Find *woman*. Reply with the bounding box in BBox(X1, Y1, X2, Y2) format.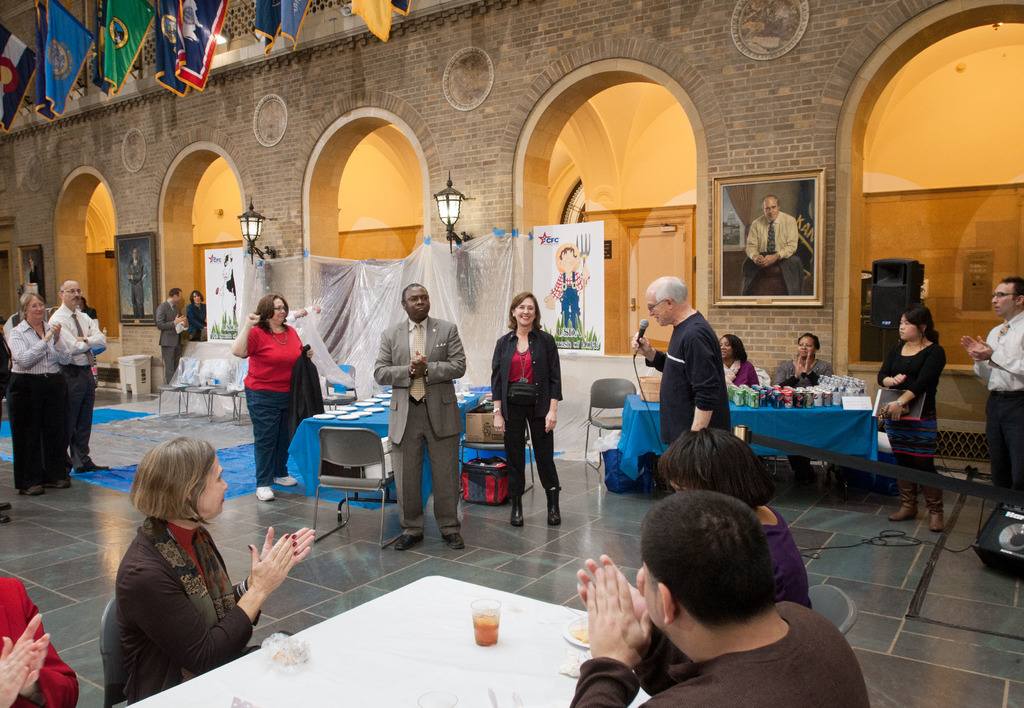
BBox(872, 304, 948, 533).
